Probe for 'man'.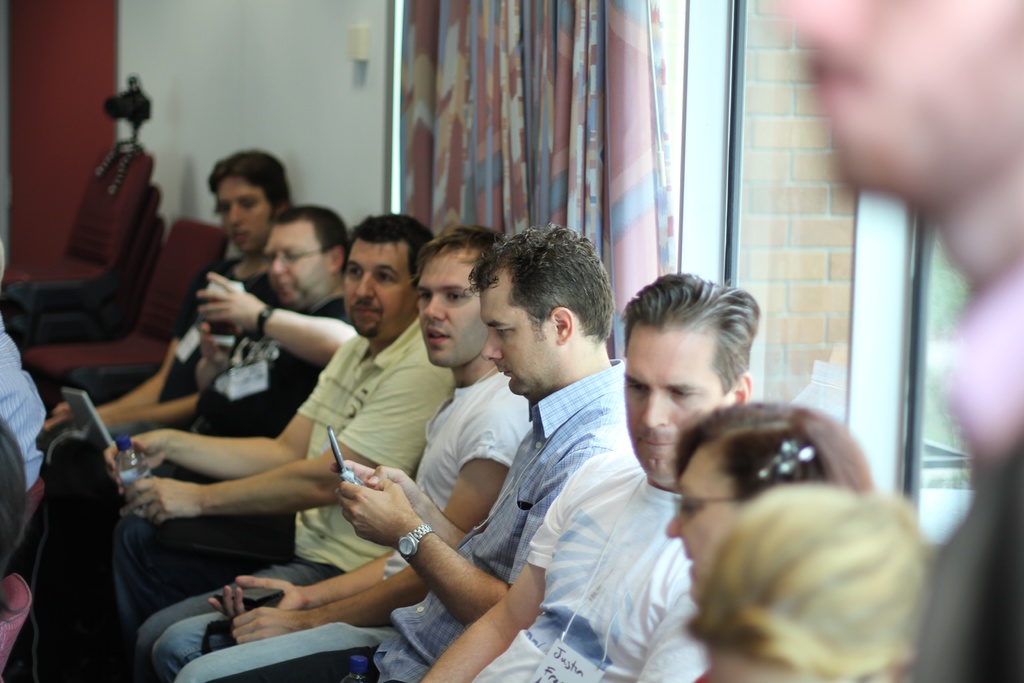
Probe result: x1=771, y1=0, x2=1023, y2=682.
